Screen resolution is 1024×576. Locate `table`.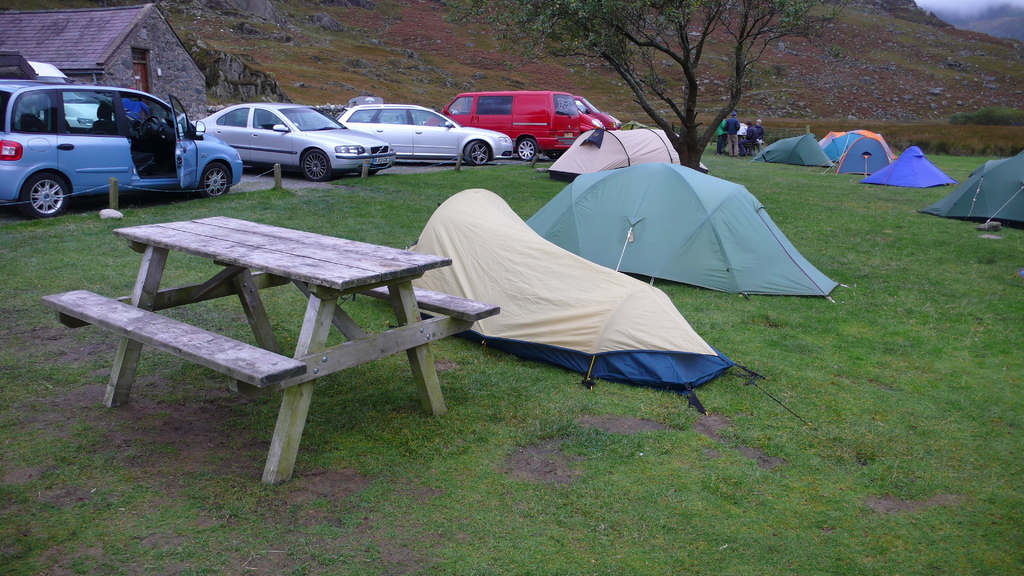
left=51, top=211, right=511, bottom=486.
